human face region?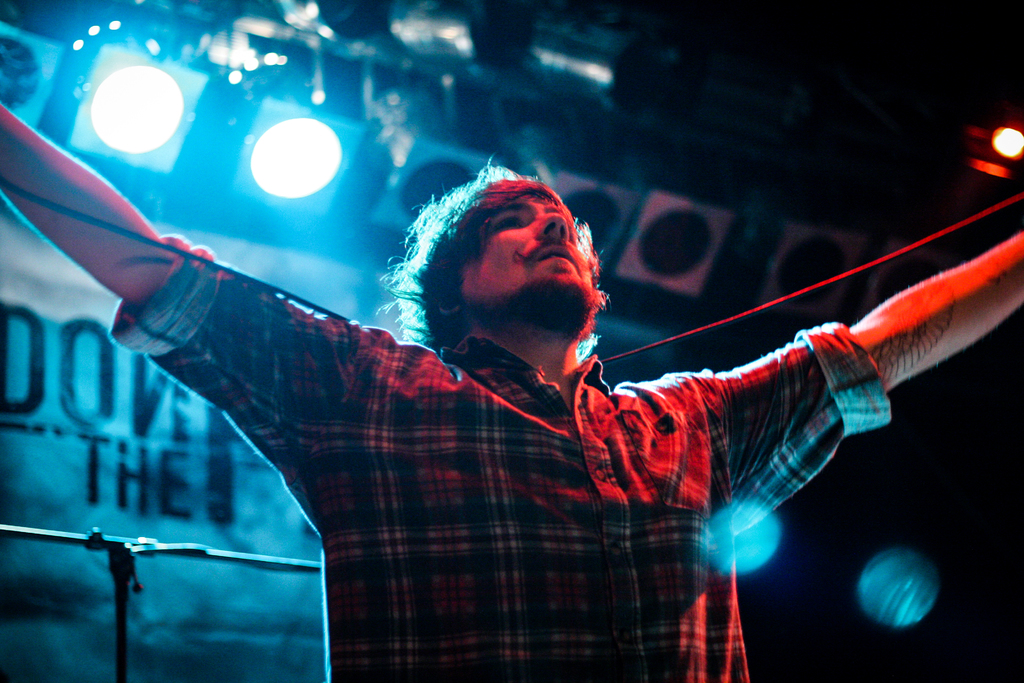
detection(461, 194, 604, 334)
